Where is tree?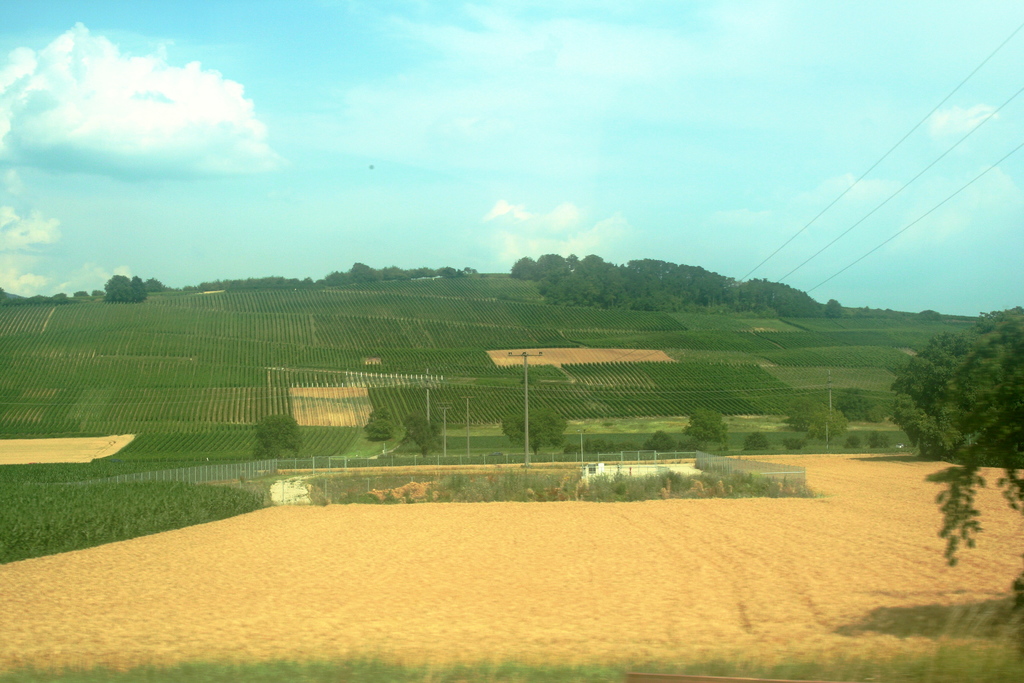
Rect(502, 406, 565, 456).
